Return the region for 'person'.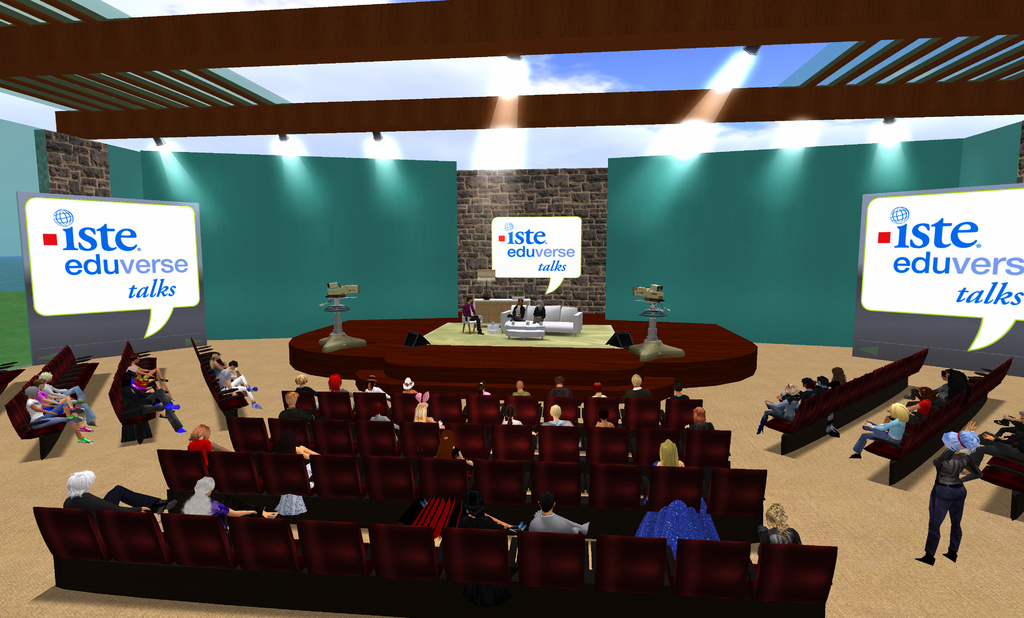
[left=207, top=354, right=240, bottom=376].
